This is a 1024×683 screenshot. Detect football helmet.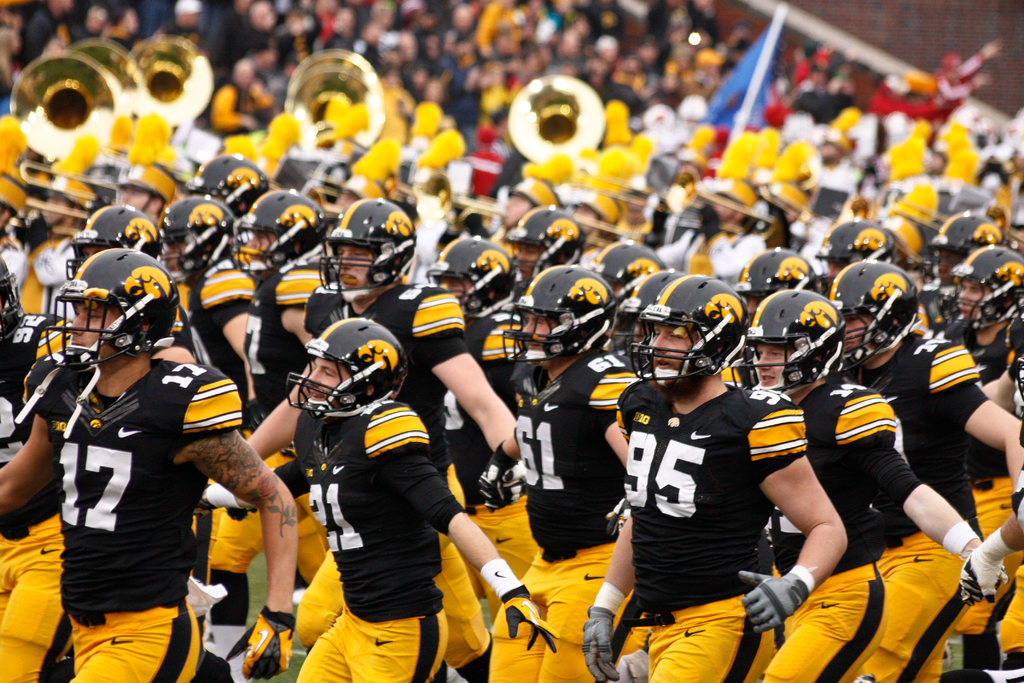
(left=748, top=291, right=846, bottom=390).
